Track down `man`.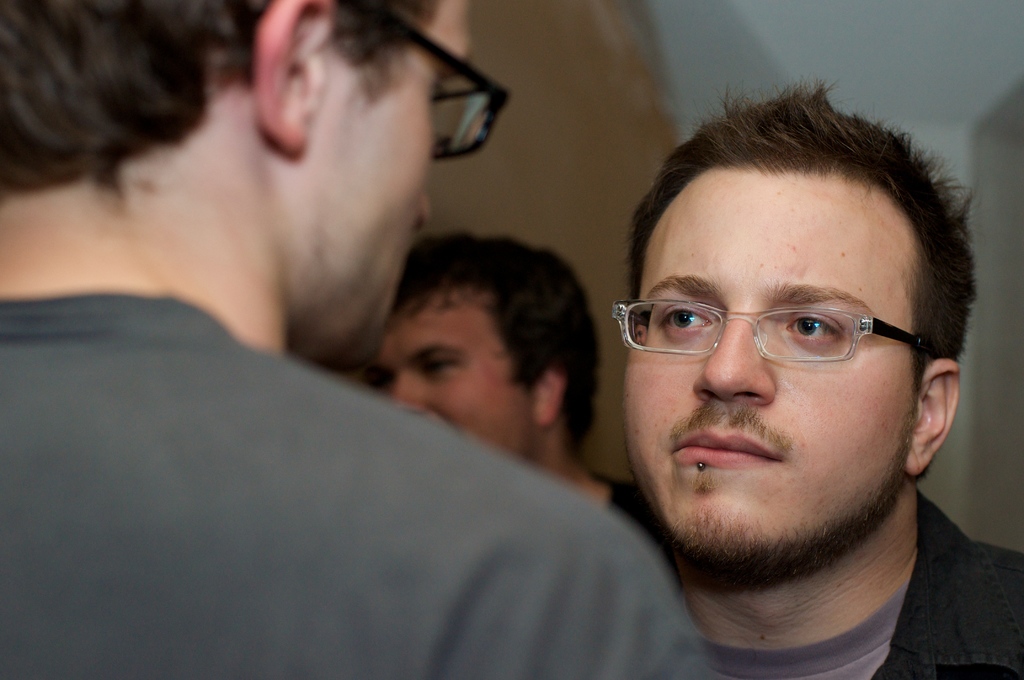
Tracked to [left=0, top=0, right=727, bottom=679].
